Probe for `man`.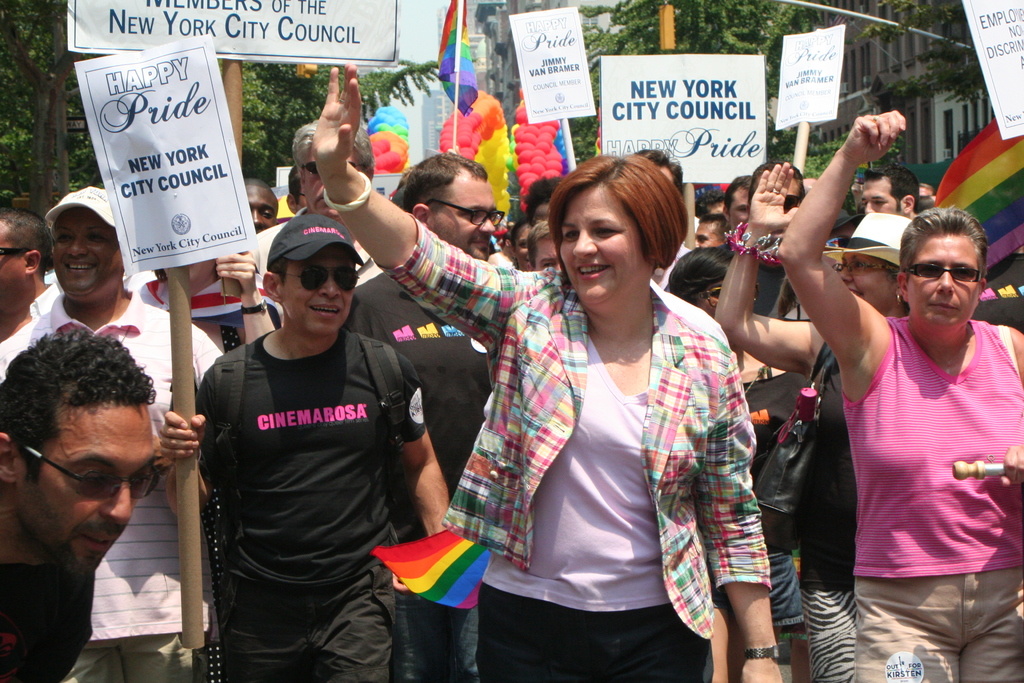
Probe result: <bbox>234, 118, 429, 324</bbox>.
